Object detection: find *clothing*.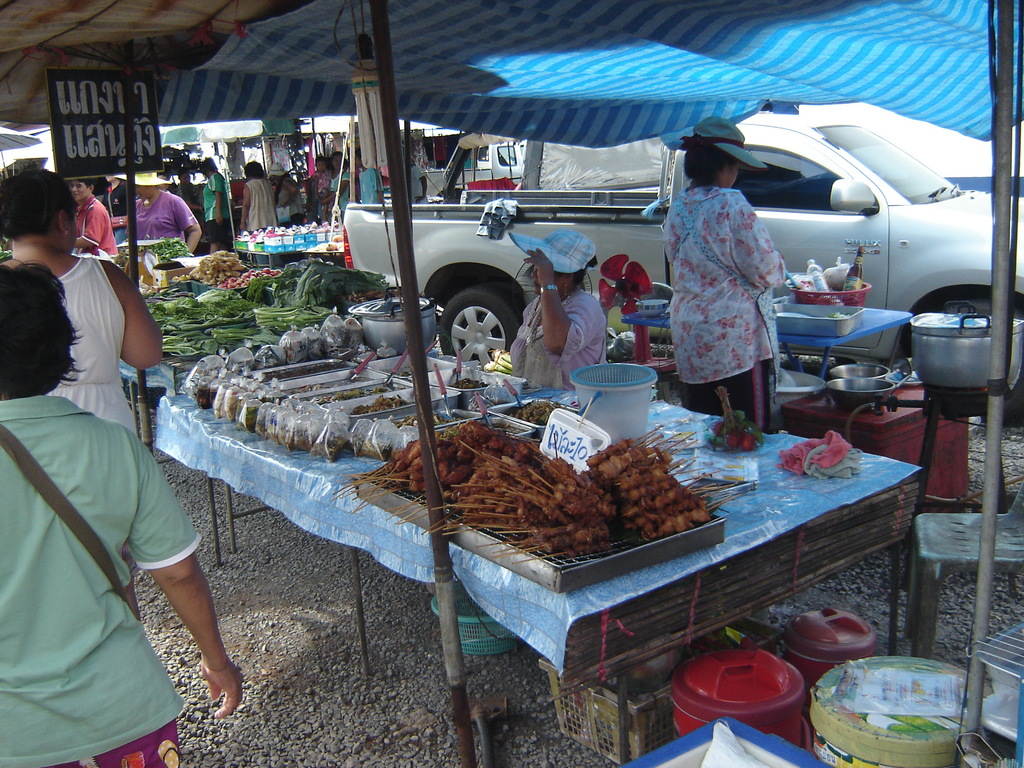
left=99, top=179, right=134, bottom=218.
